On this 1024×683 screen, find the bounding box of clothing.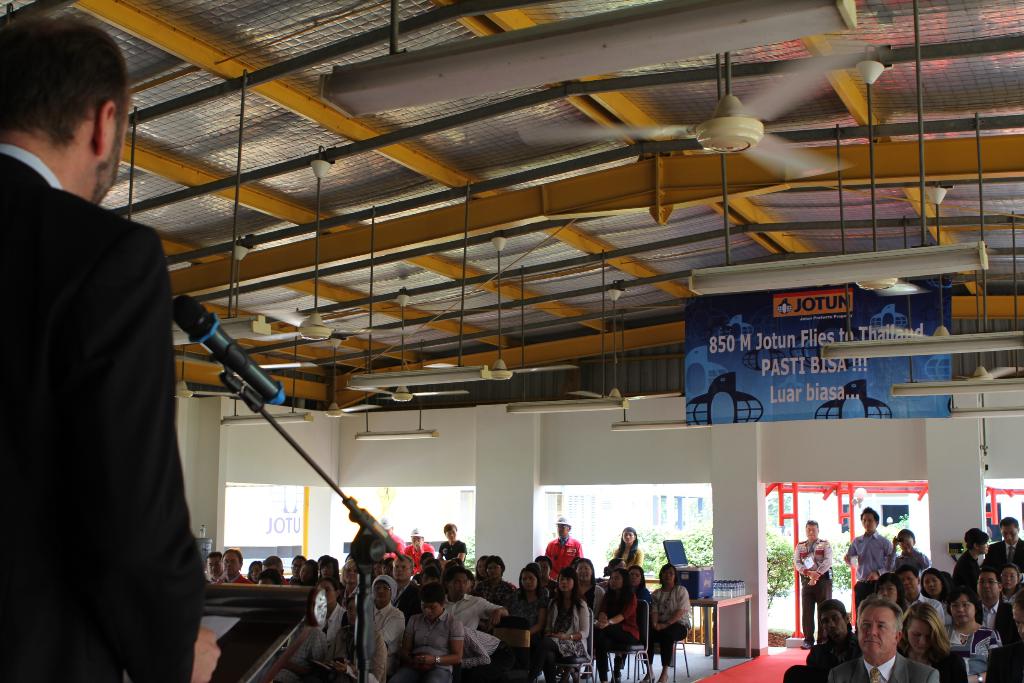
Bounding box: {"left": 332, "top": 586, "right": 367, "bottom": 609}.
